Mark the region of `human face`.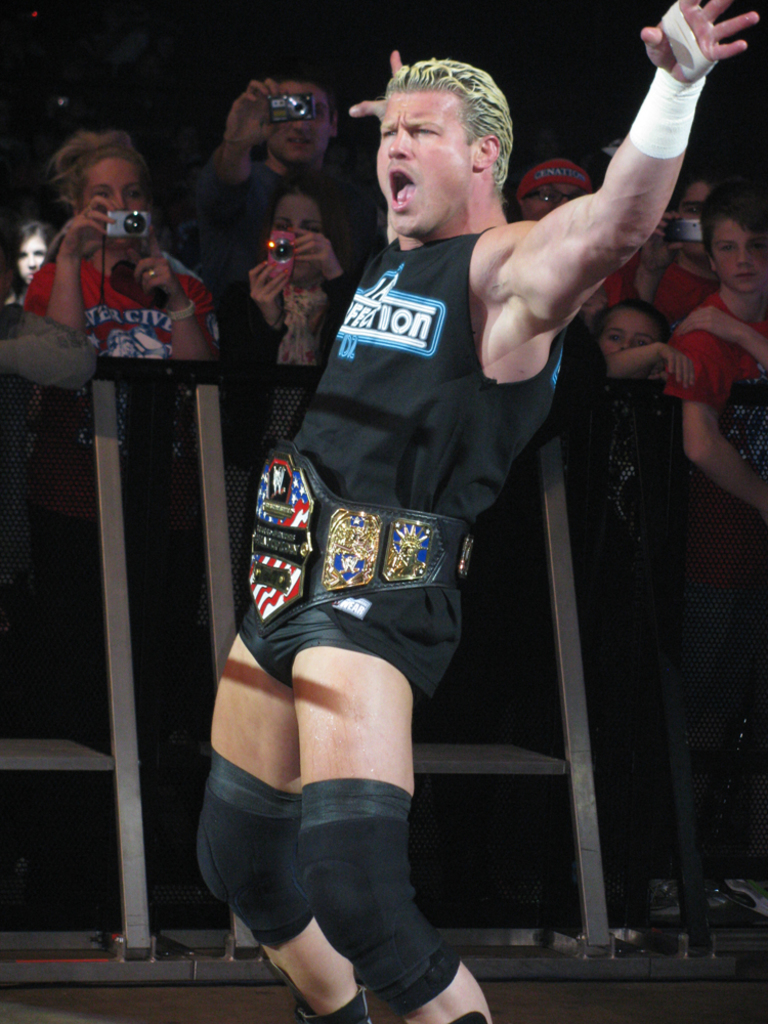
Region: {"x1": 369, "y1": 80, "x2": 471, "y2": 250}.
